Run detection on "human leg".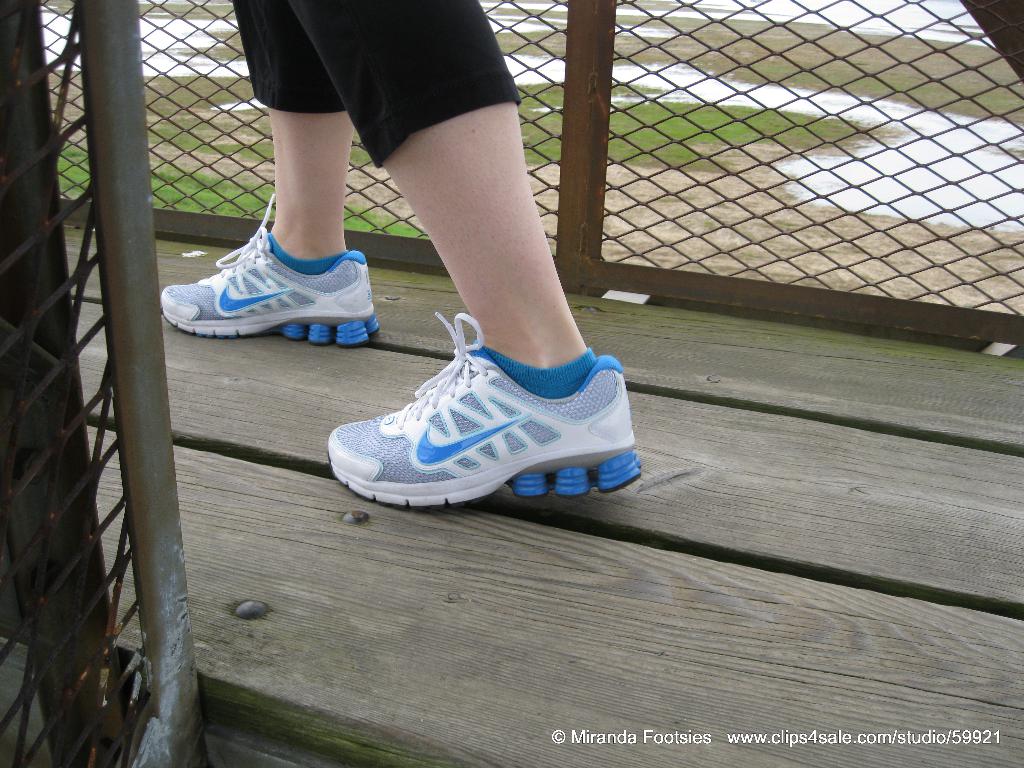
Result: locate(165, 0, 374, 346).
